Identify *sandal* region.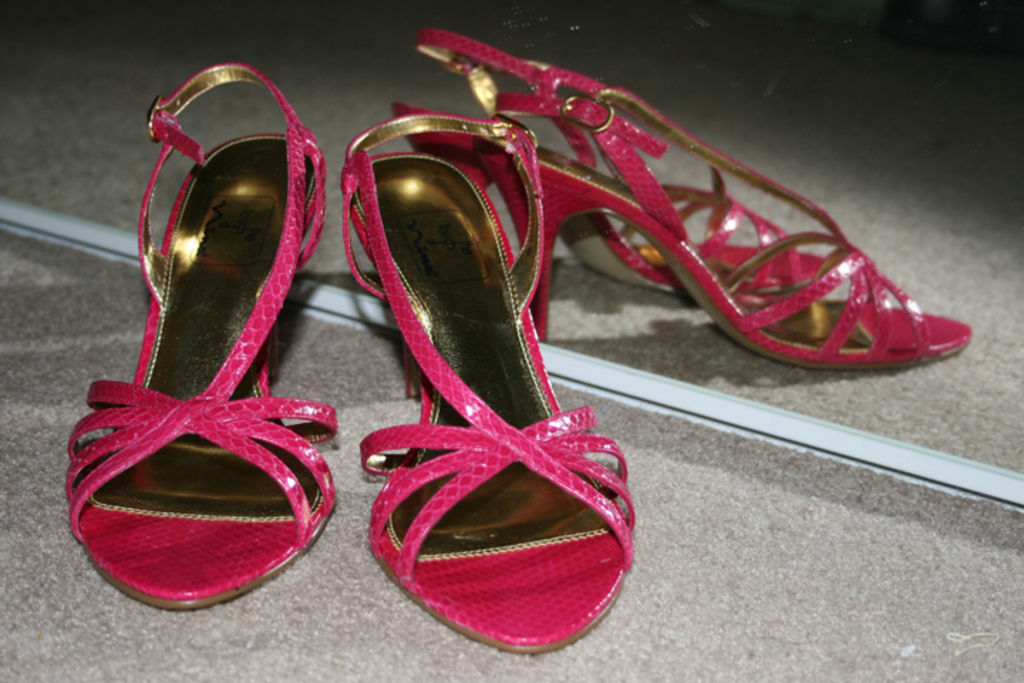
Region: [471,78,980,374].
